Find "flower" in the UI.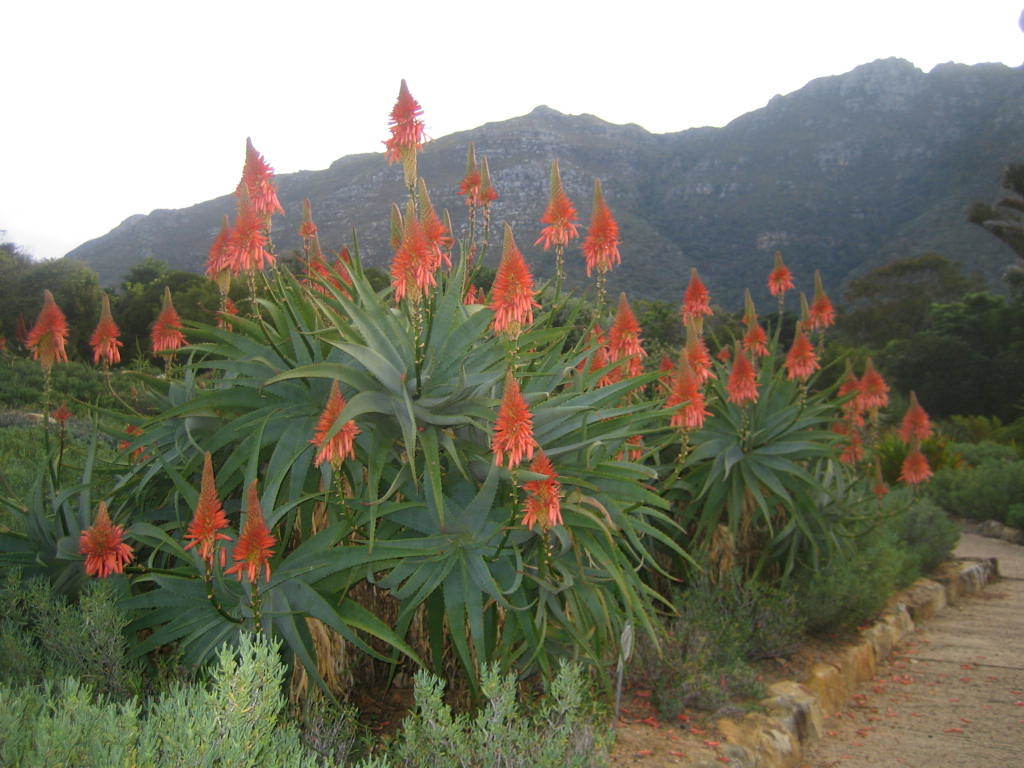
UI element at BBox(388, 216, 439, 301).
